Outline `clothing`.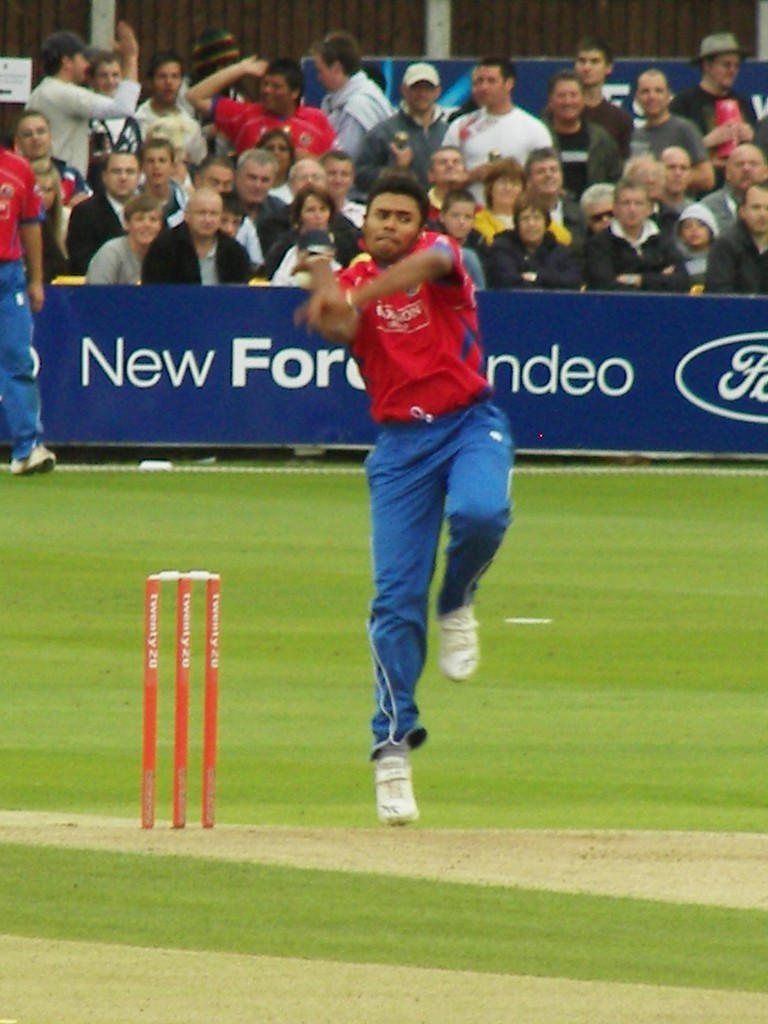
Outline: l=346, t=111, r=447, b=199.
